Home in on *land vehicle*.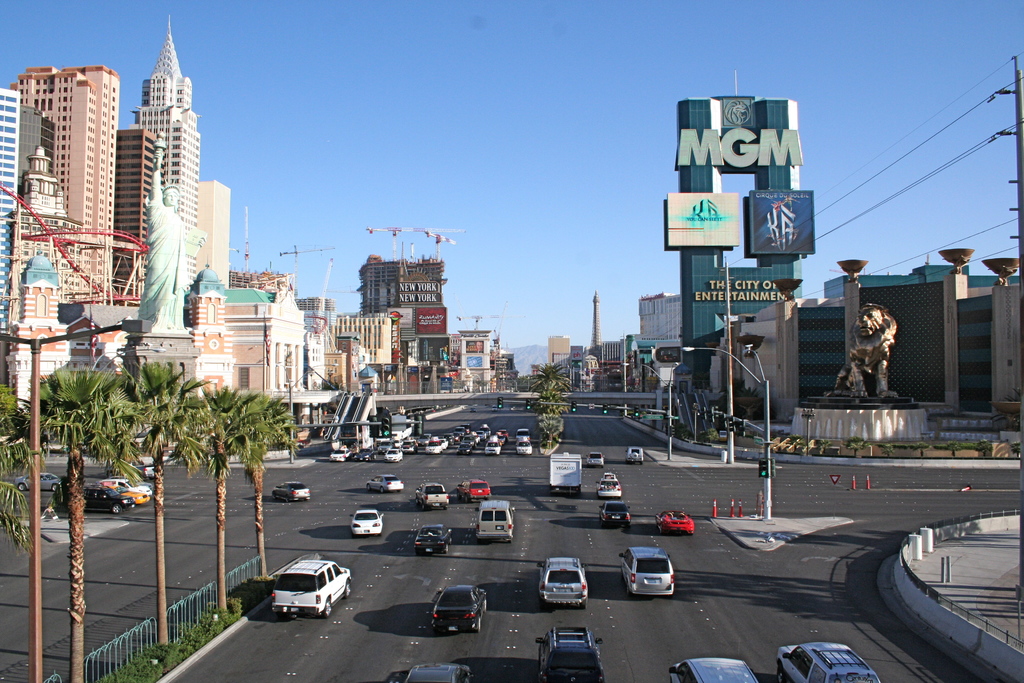
Homed in at (left=672, top=661, right=755, bottom=680).
